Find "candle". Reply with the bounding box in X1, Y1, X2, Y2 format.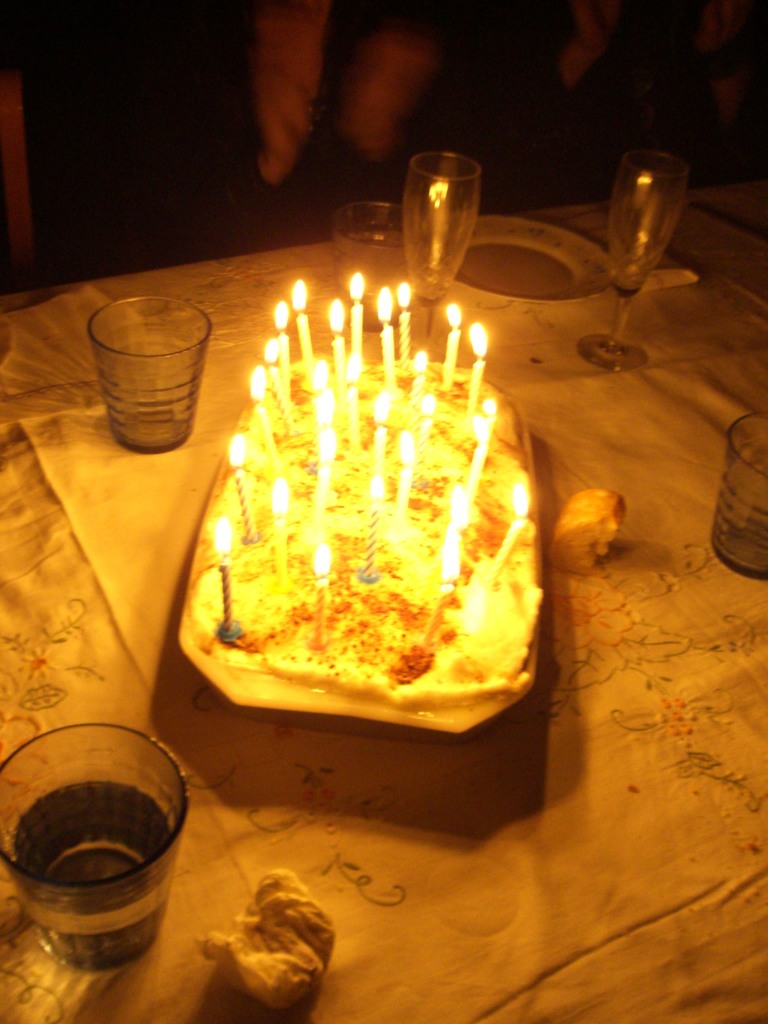
401, 433, 417, 515.
